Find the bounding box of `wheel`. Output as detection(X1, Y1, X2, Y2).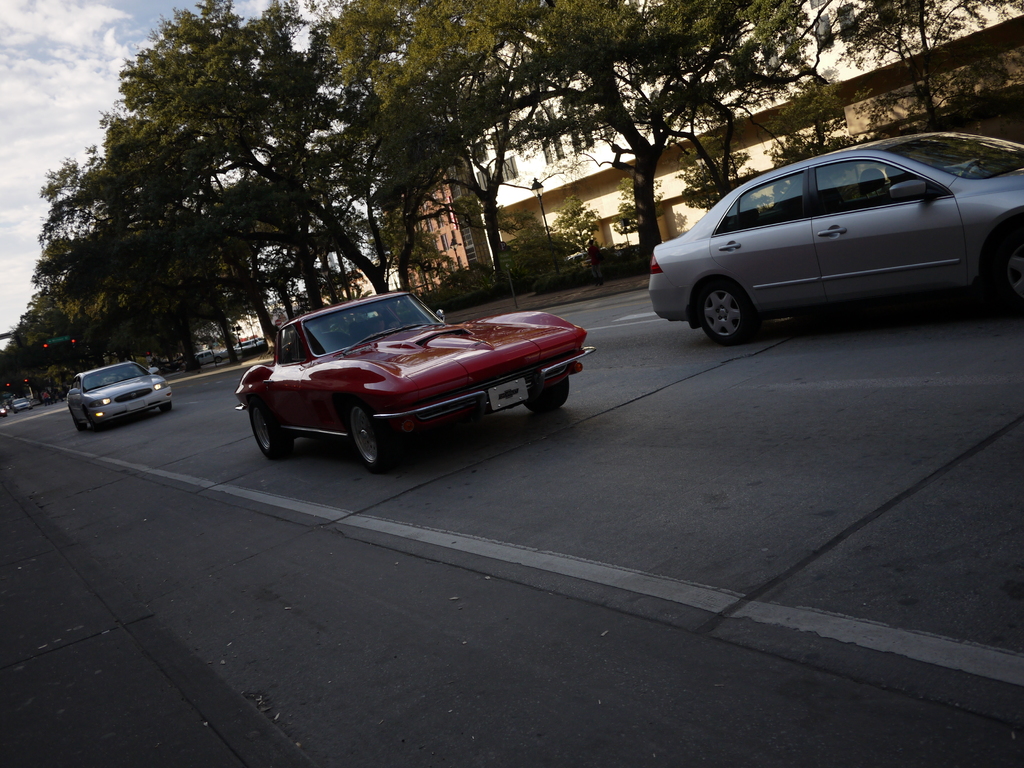
detection(524, 375, 569, 413).
